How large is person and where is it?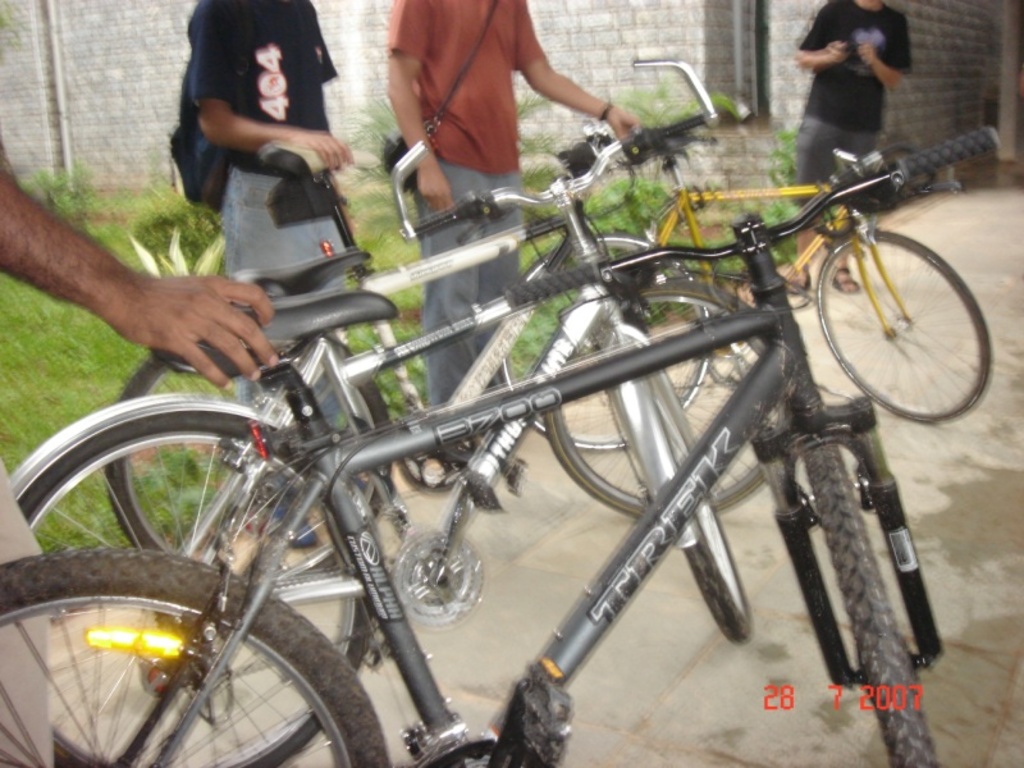
Bounding box: (384,0,632,468).
